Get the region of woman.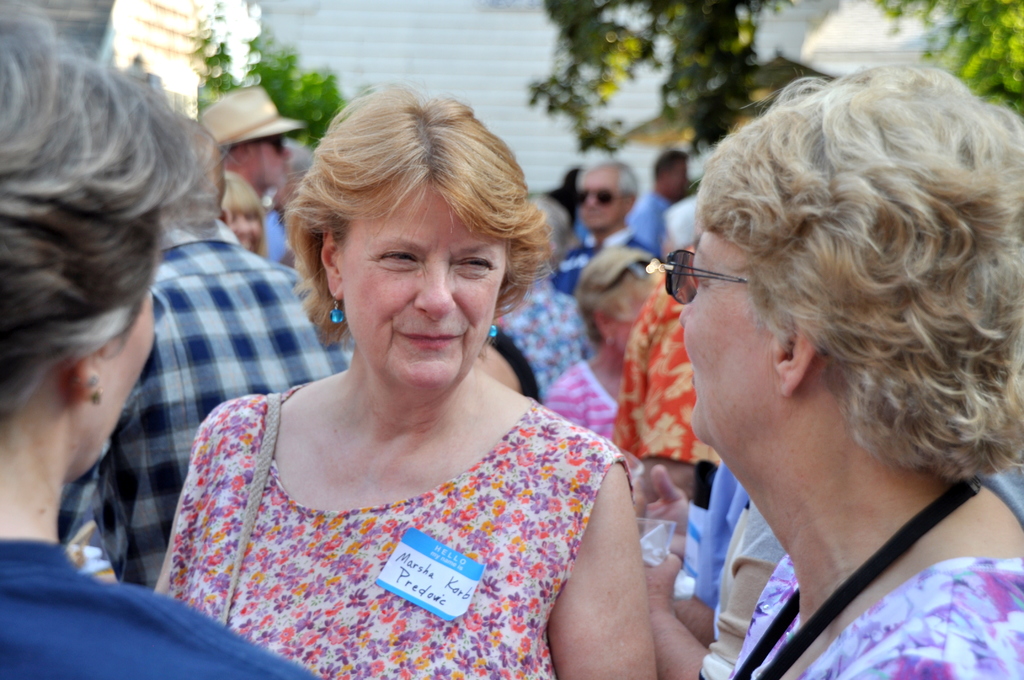
(x1=647, y1=64, x2=1023, y2=679).
